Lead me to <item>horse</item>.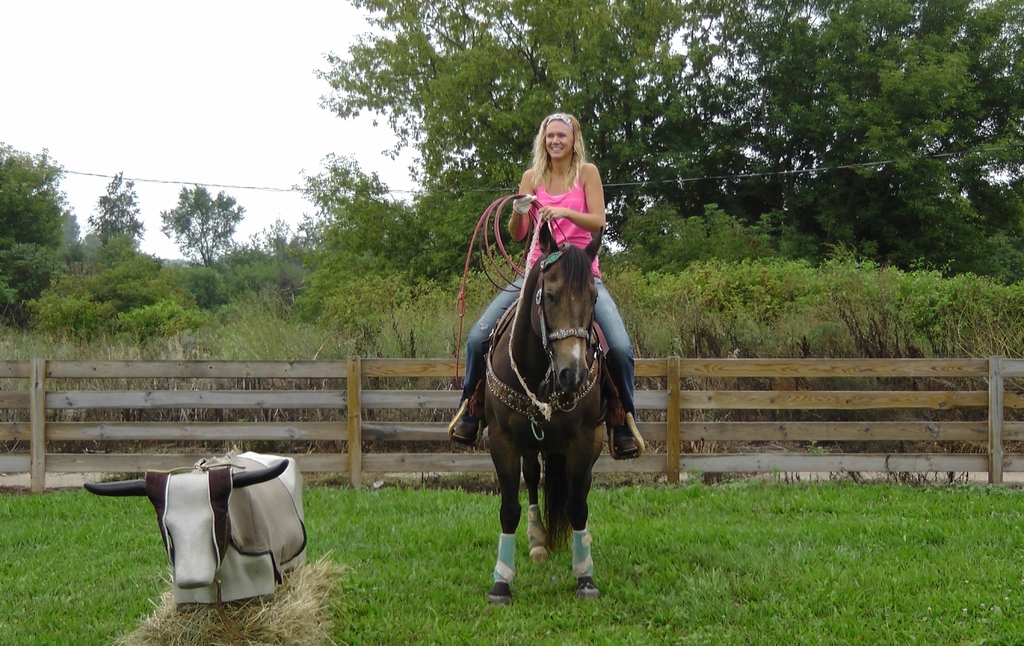
Lead to [477,220,614,609].
